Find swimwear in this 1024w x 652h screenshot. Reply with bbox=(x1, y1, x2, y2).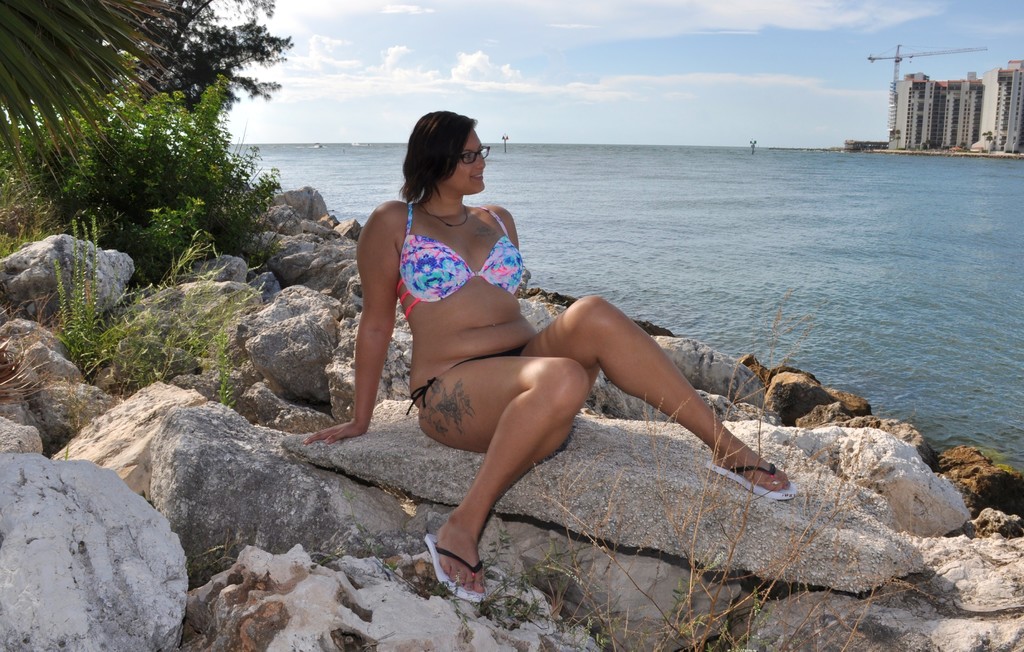
bbox=(395, 200, 524, 318).
